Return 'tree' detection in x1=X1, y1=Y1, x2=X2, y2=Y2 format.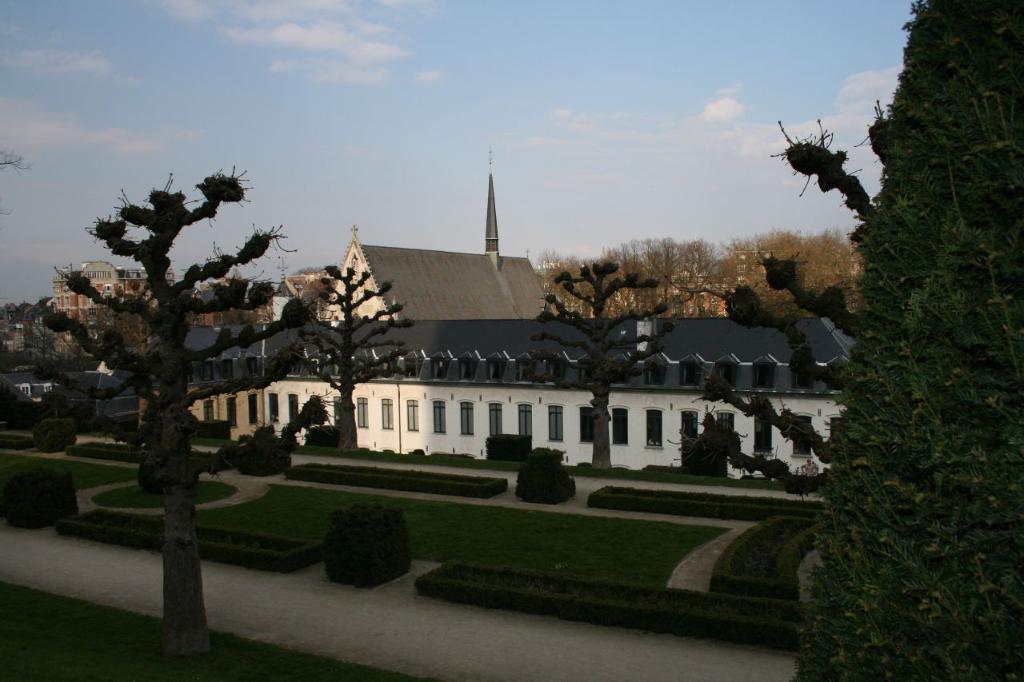
x1=527, y1=235, x2=666, y2=473.
